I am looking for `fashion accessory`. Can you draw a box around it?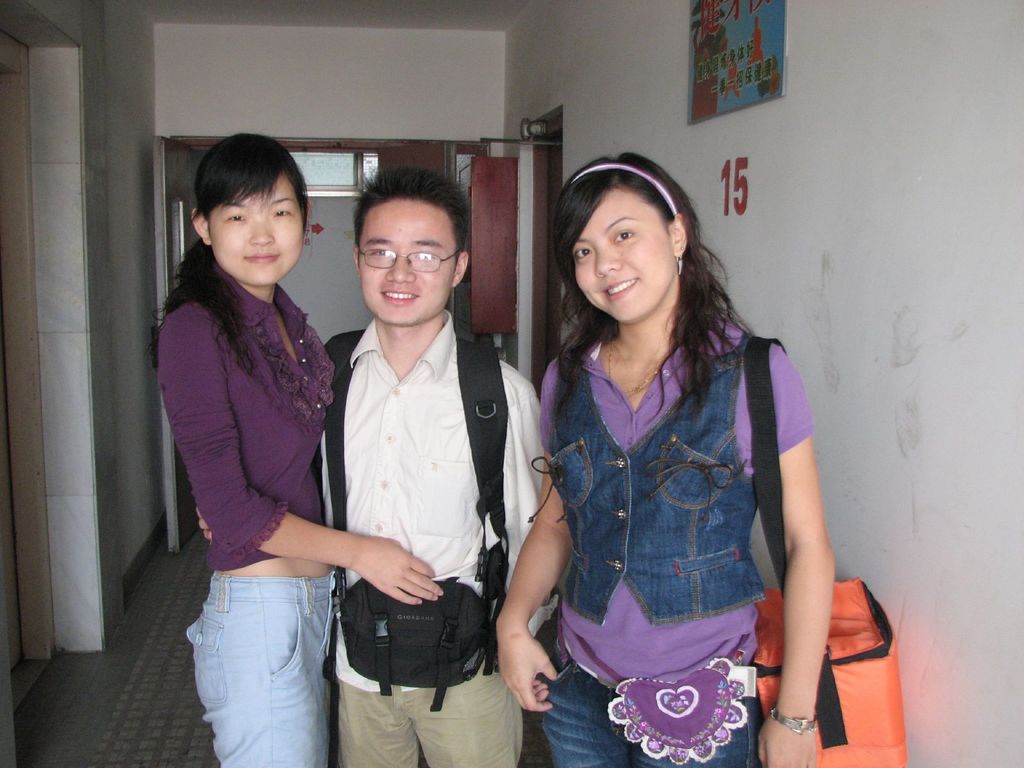
Sure, the bounding box is box(673, 257, 689, 275).
